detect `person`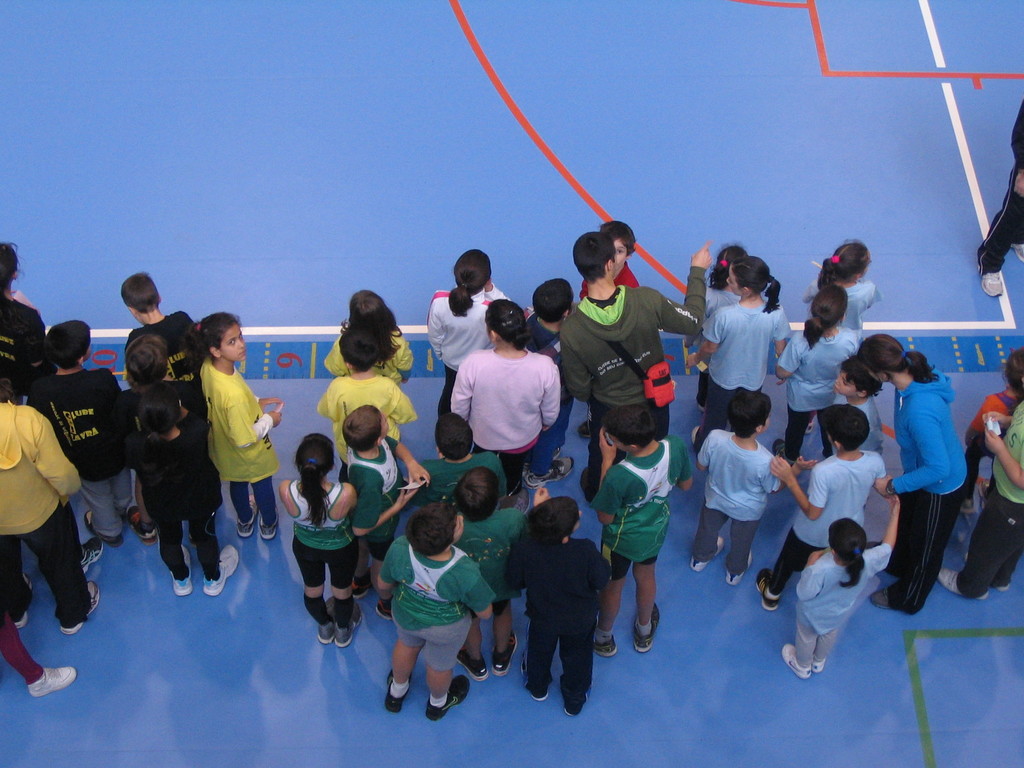
<box>447,465,560,679</box>
